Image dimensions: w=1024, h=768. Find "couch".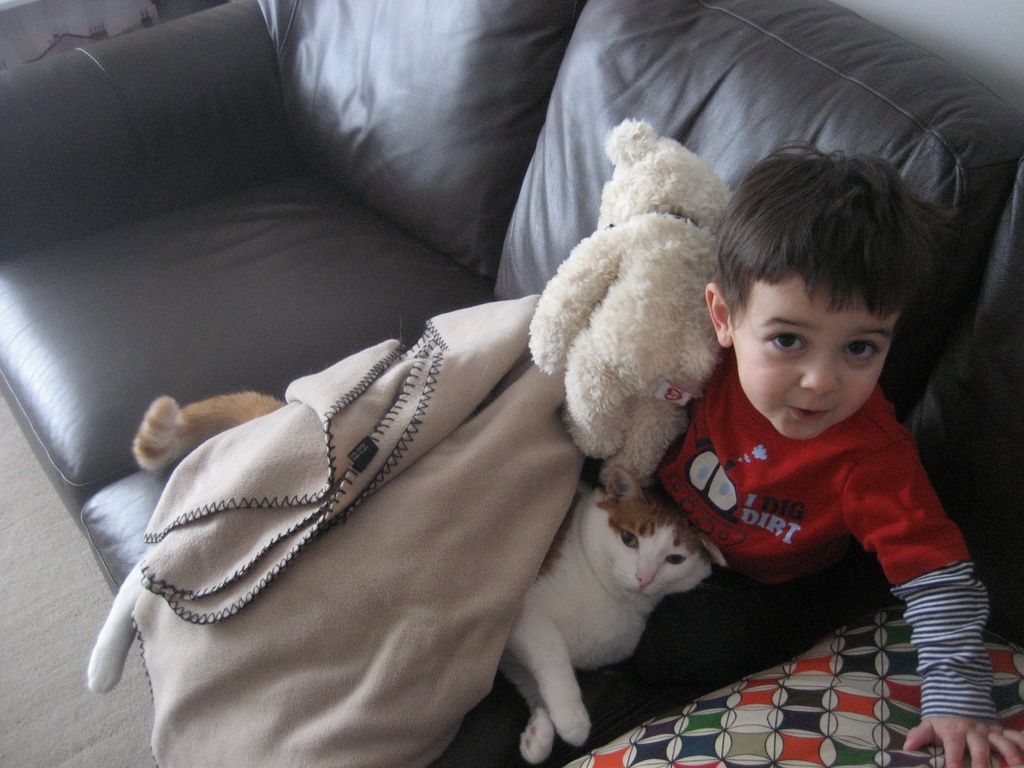
locate(0, 0, 1023, 767).
